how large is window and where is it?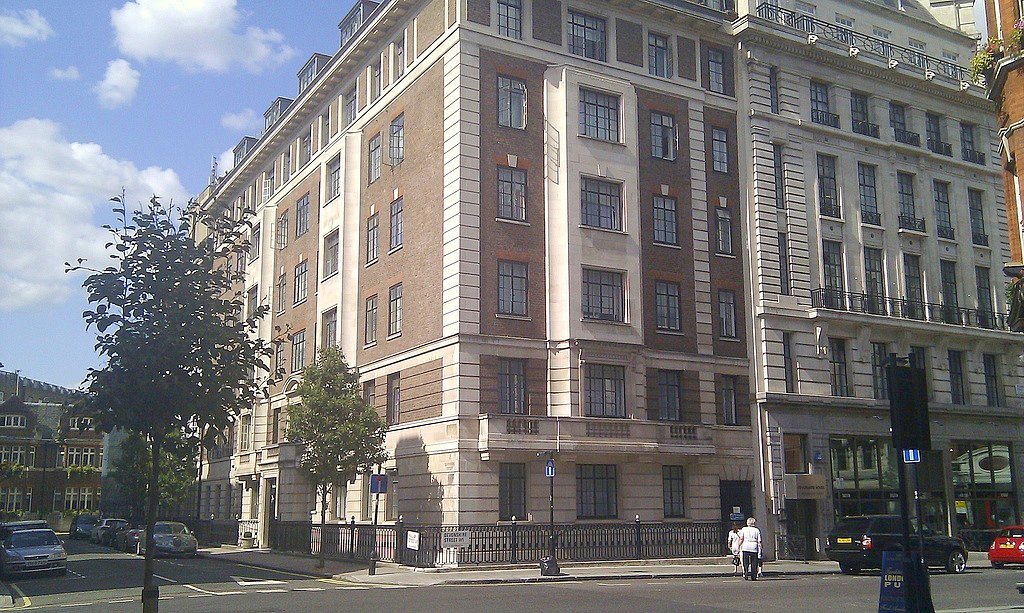
Bounding box: <region>338, 9, 366, 48</region>.
